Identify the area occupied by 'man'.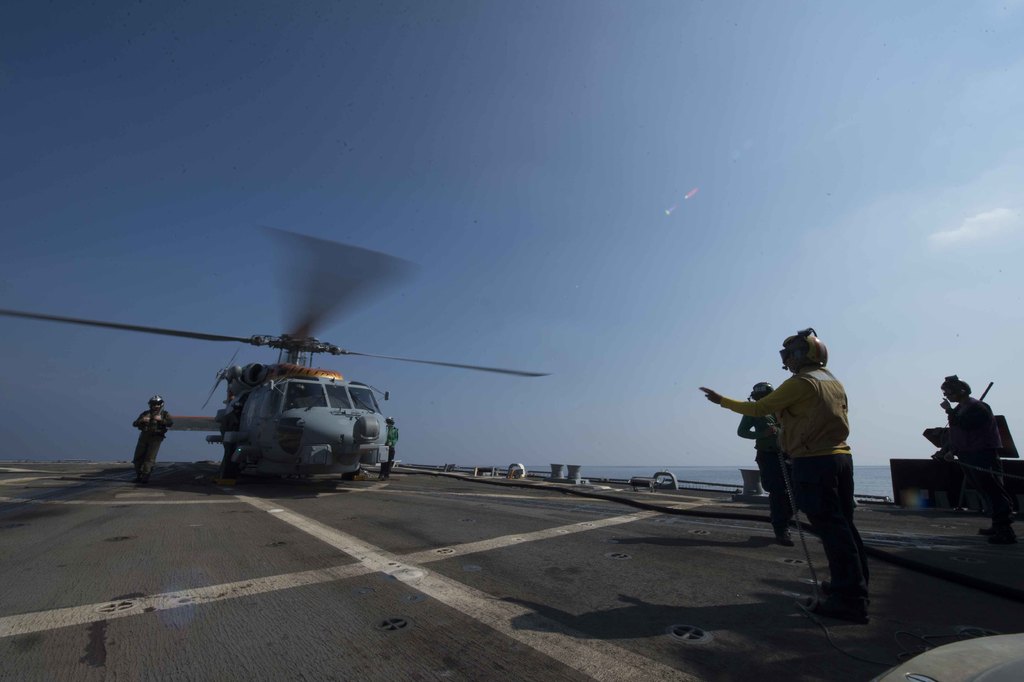
Area: [739, 383, 801, 546].
